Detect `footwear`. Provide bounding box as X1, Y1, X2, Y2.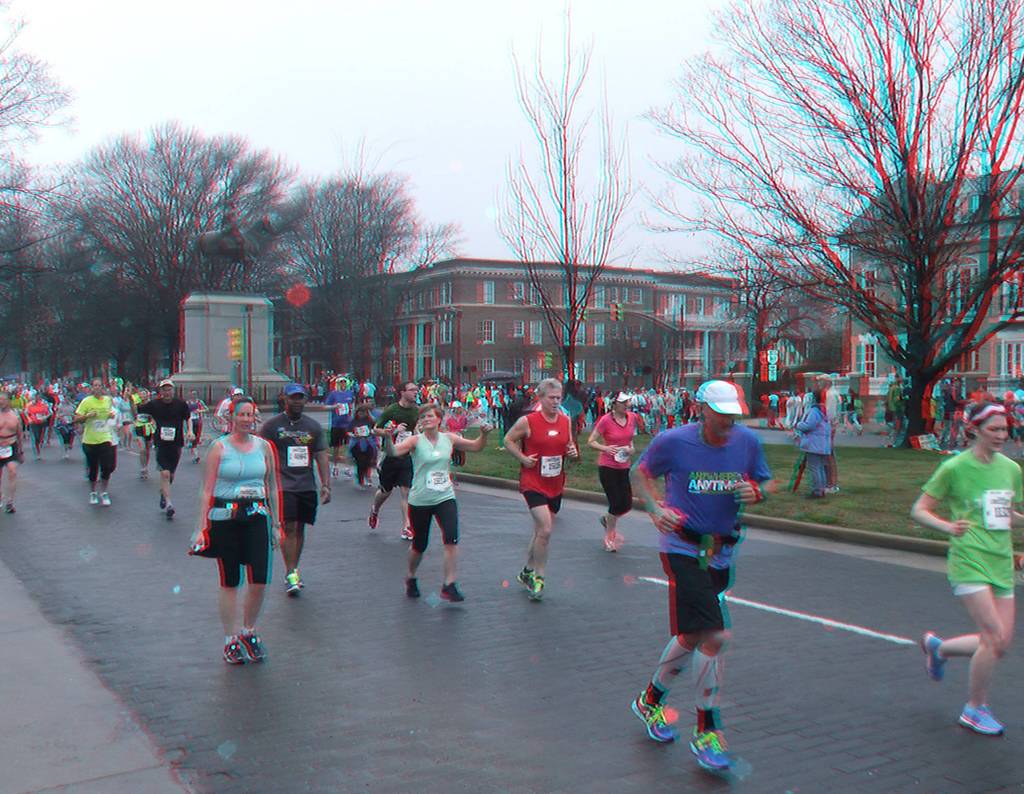
141, 466, 149, 479.
